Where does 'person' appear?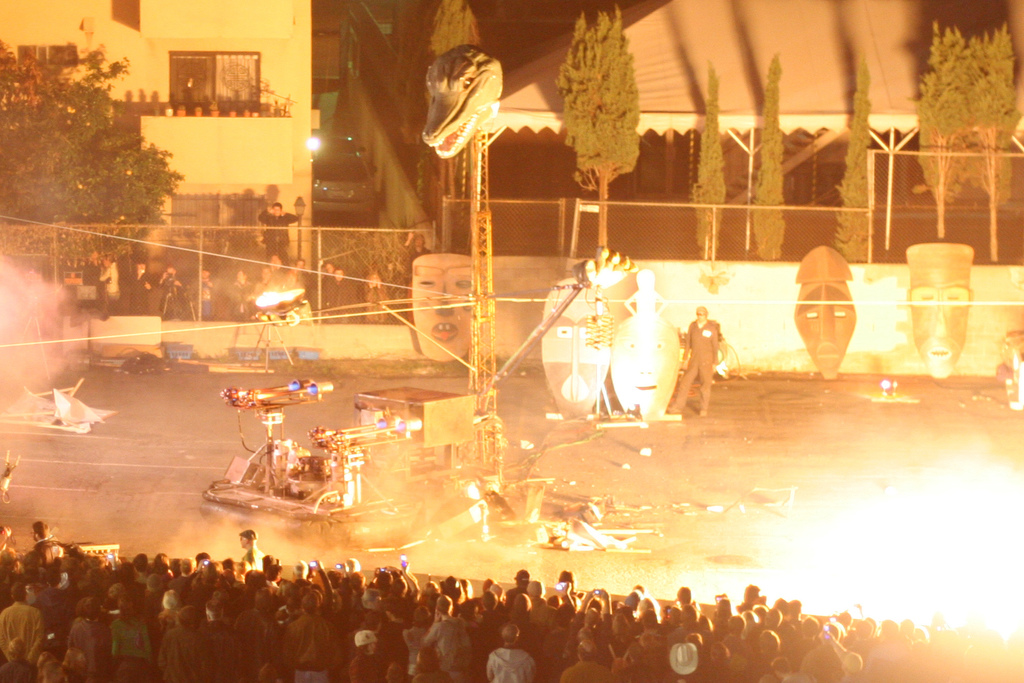
Appears at BBox(662, 307, 718, 430).
